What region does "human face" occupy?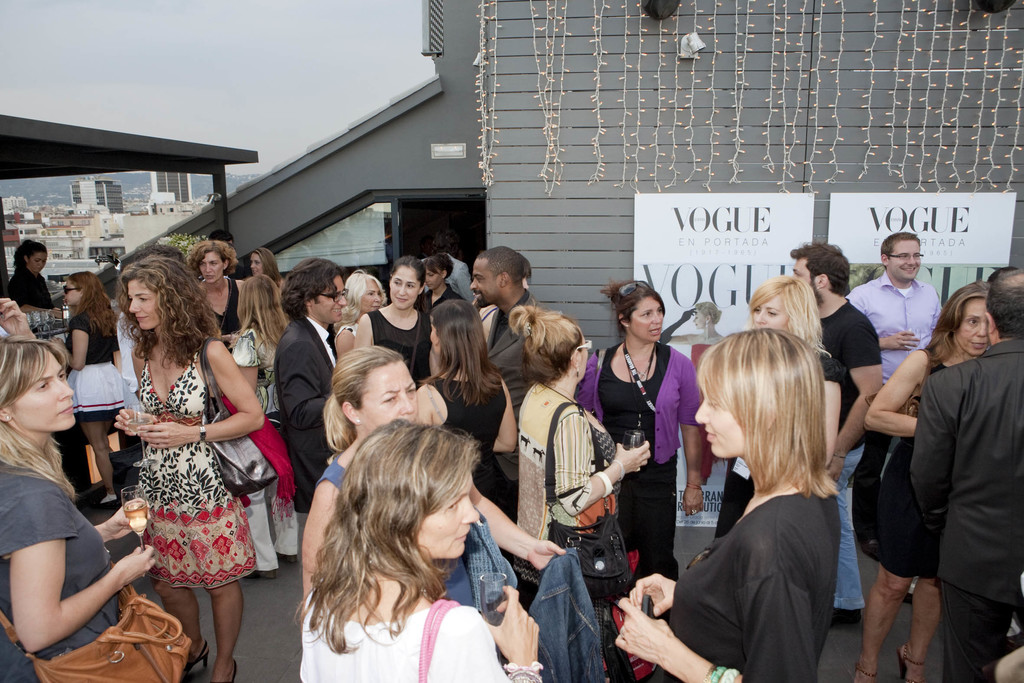
box=[892, 241, 922, 278].
